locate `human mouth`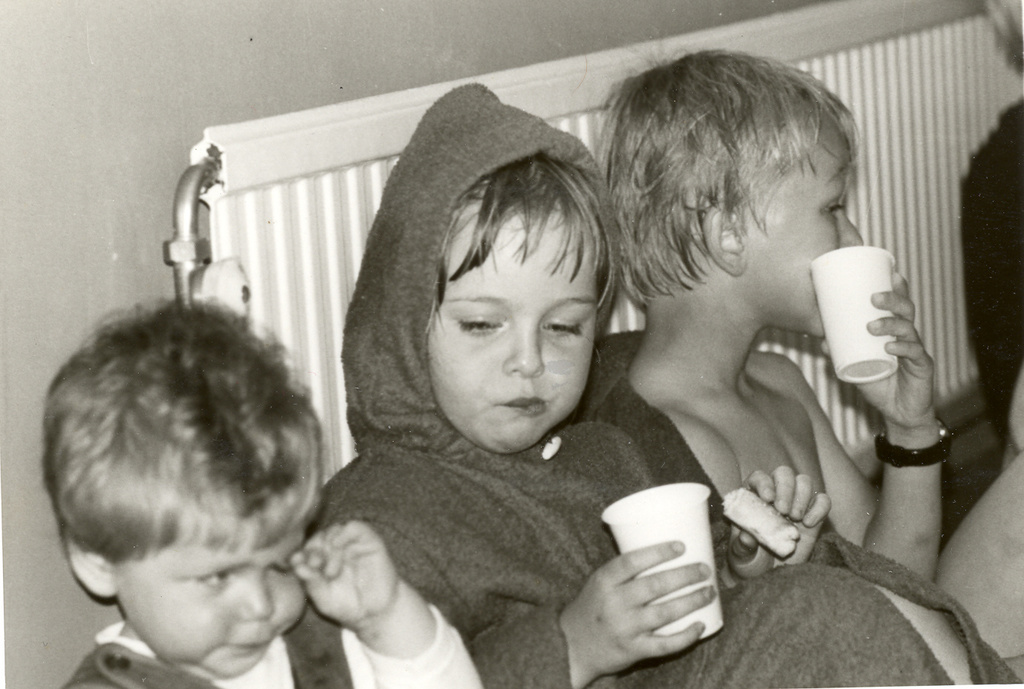
locate(222, 639, 263, 657)
